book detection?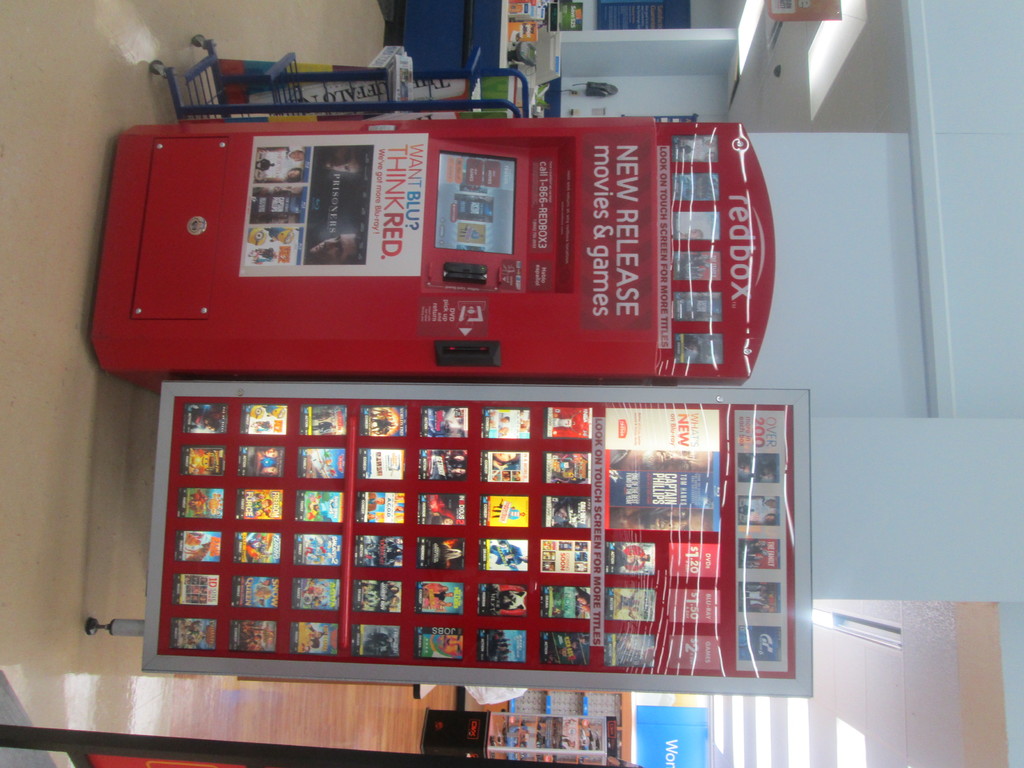
bbox(169, 617, 216, 650)
